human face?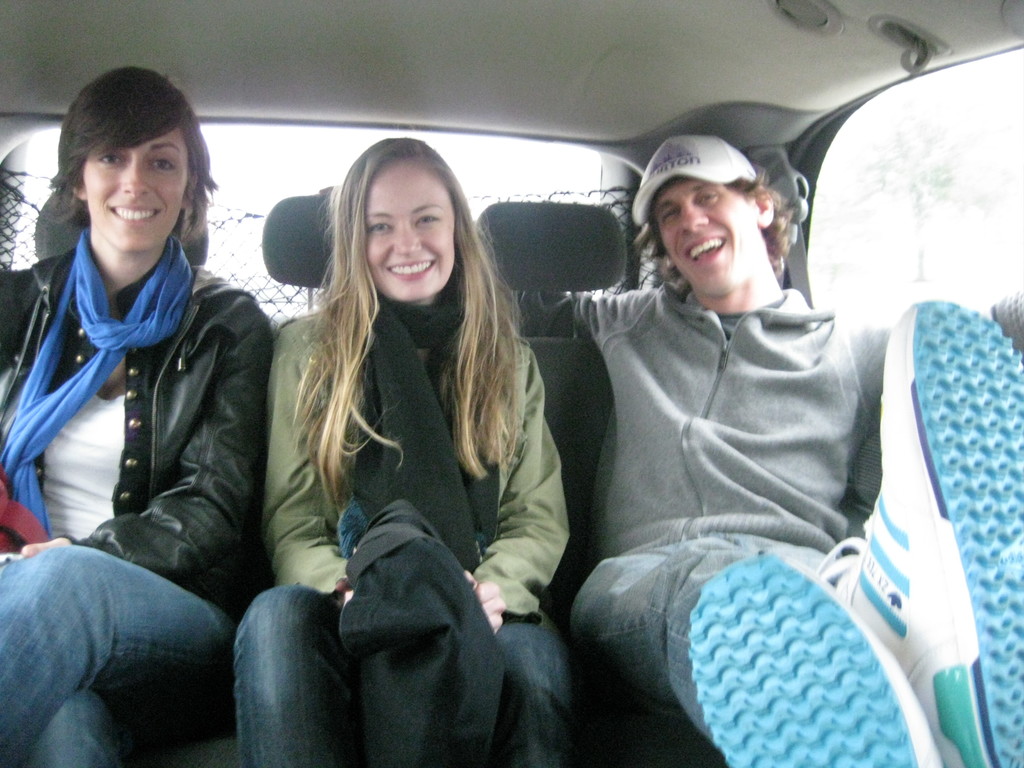
region(79, 131, 188, 249)
